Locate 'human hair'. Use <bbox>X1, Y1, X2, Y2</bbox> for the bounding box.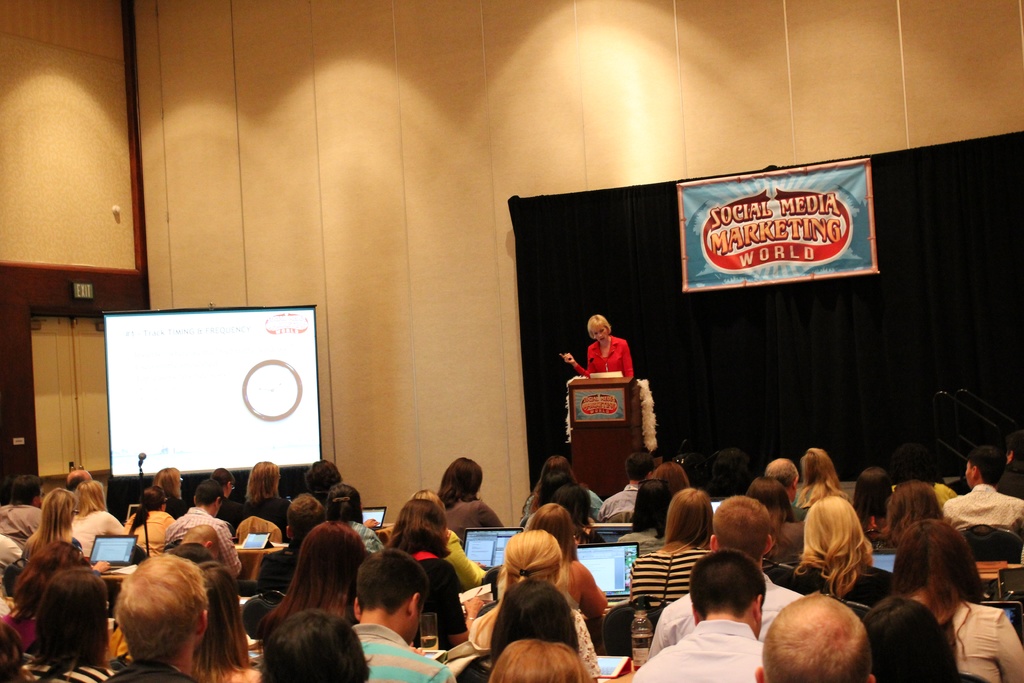
<bbox>152, 466, 182, 500</bbox>.
